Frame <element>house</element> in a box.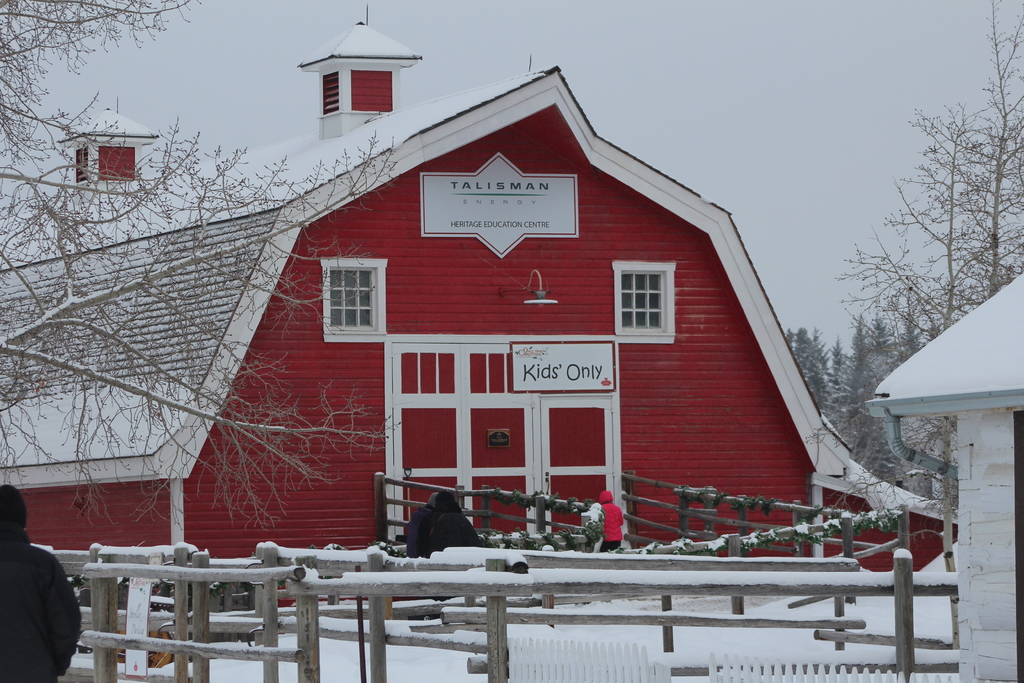
0 4 962 657.
